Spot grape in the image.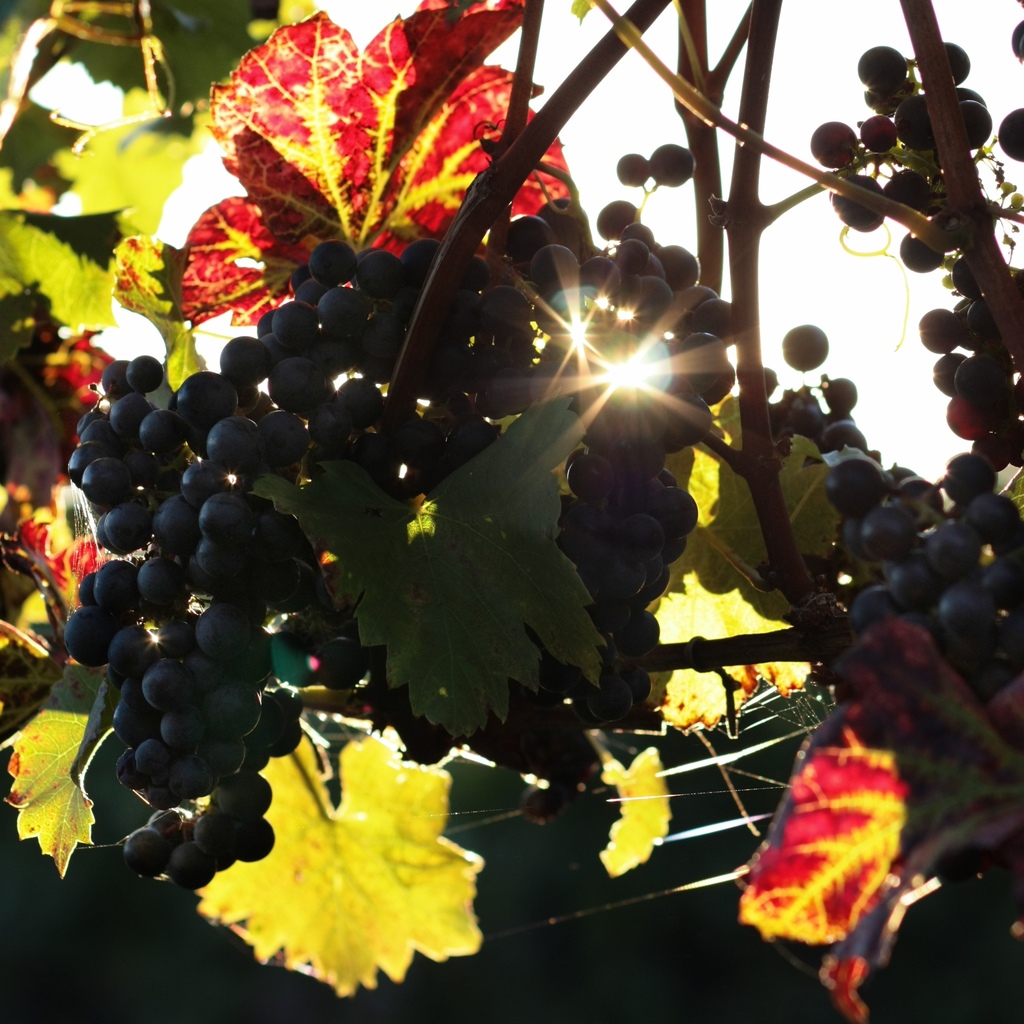
grape found at Rect(783, 322, 830, 368).
